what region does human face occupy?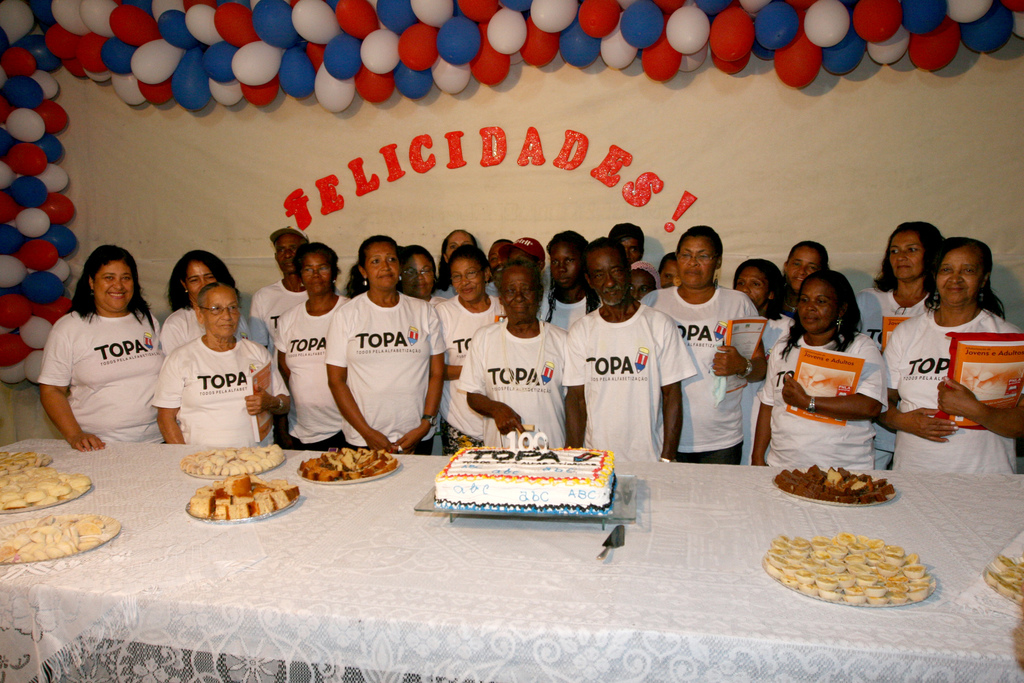
box(451, 253, 484, 304).
